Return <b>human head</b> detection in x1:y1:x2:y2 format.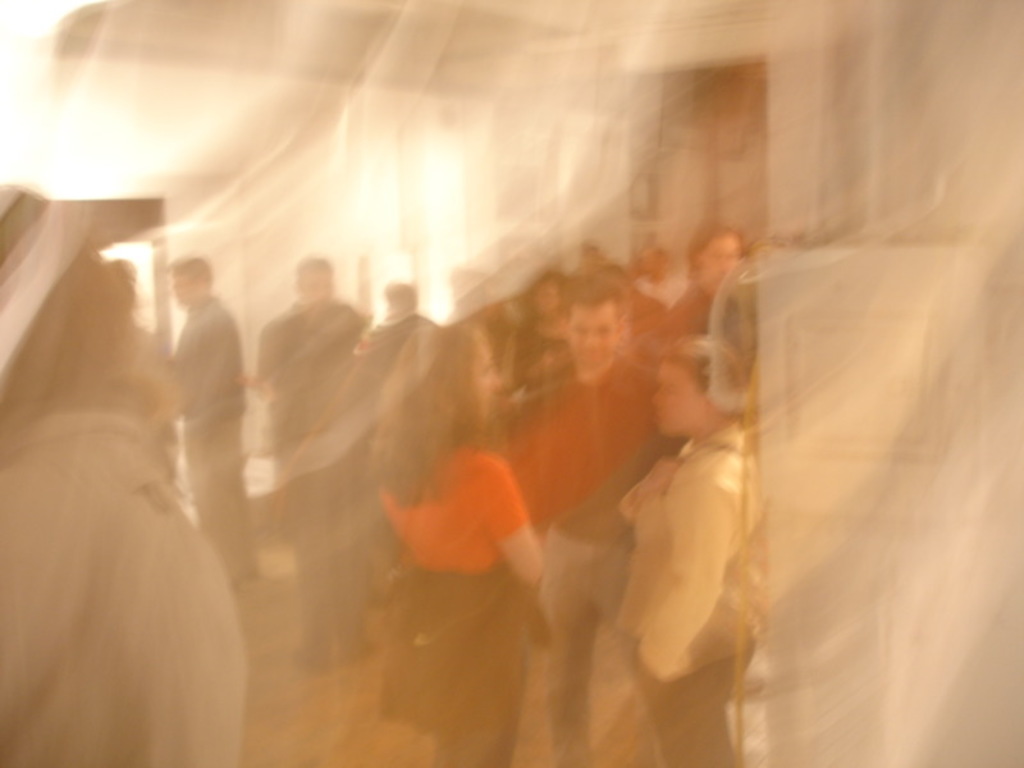
639:242:672:288.
